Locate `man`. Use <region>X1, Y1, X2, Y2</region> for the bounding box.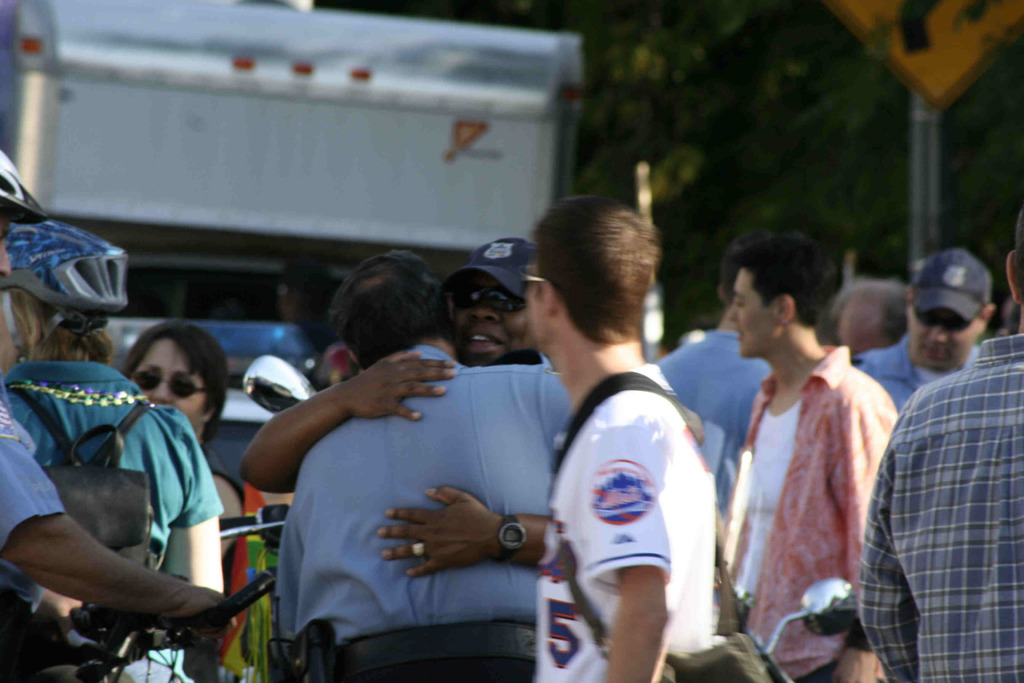
<region>655, 276, 771, 440</region>.
